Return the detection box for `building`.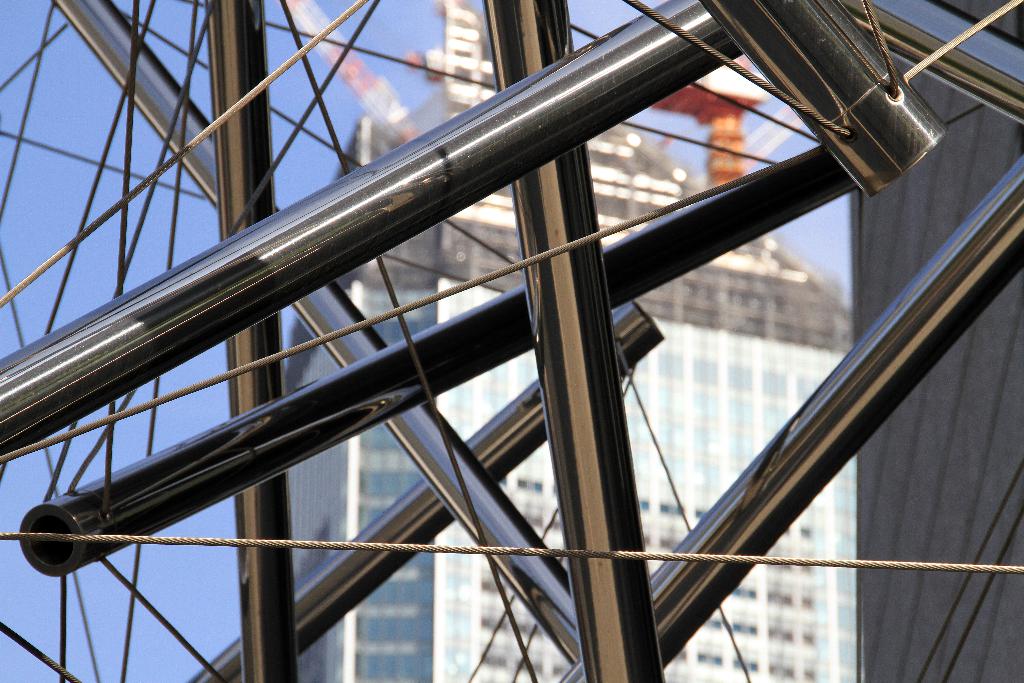
284, 12, 861, 682.
